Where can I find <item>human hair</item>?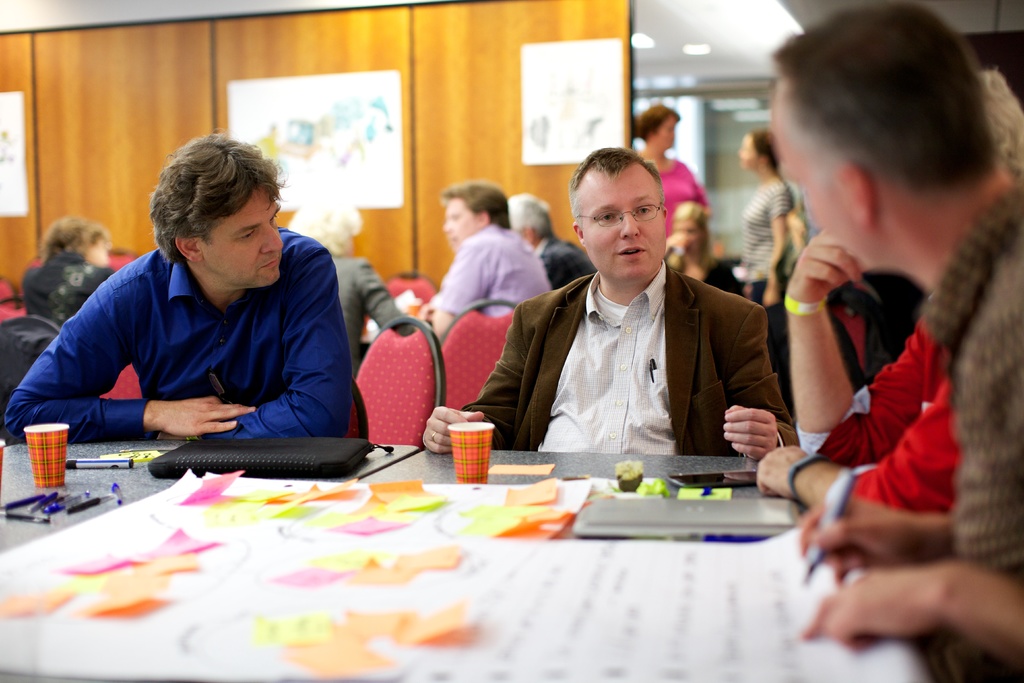
You can find it at bbox=[444, 179, 508, 224].
